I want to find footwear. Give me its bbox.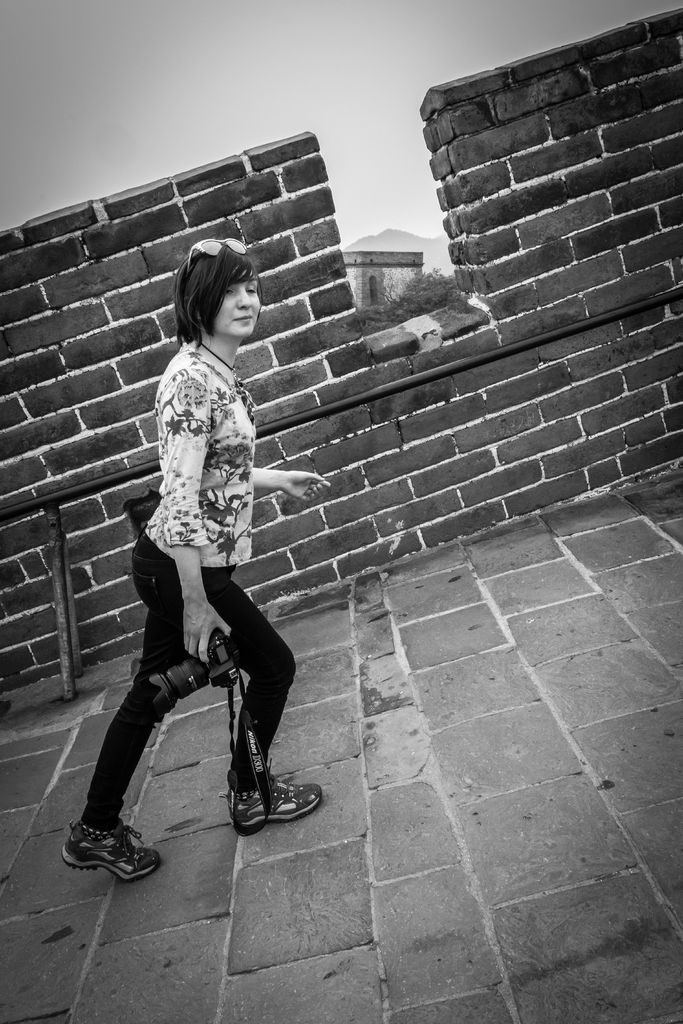
218:760:325:837.
